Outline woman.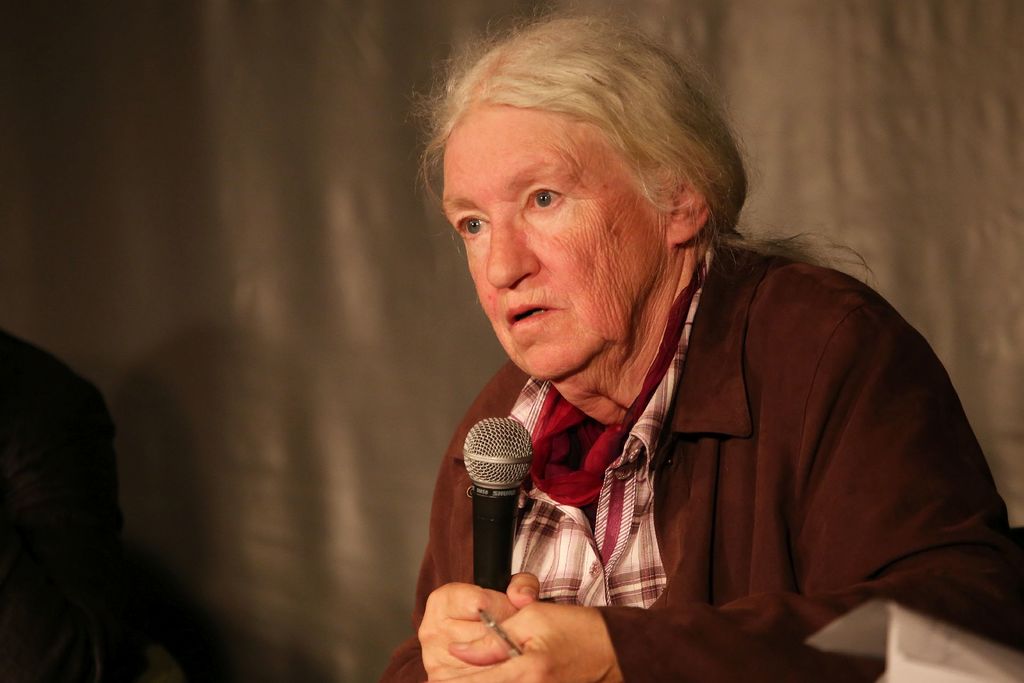
Outline: (left=396, top=5, right=1017, bottom=659).
